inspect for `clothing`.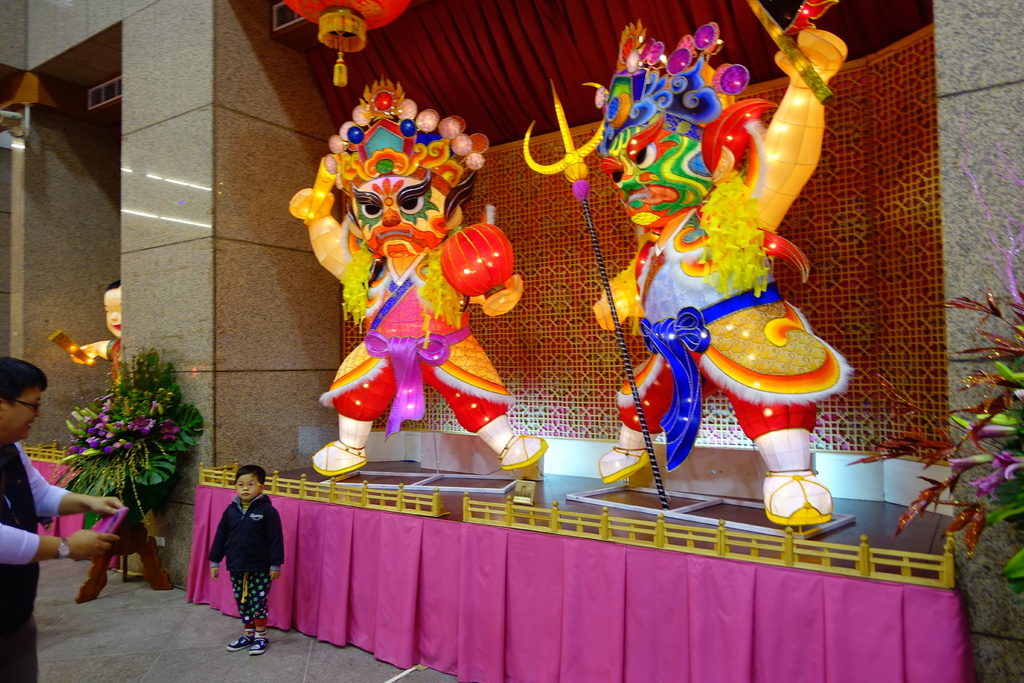
Inspection: l=614, t=167, r=851, b=477.
